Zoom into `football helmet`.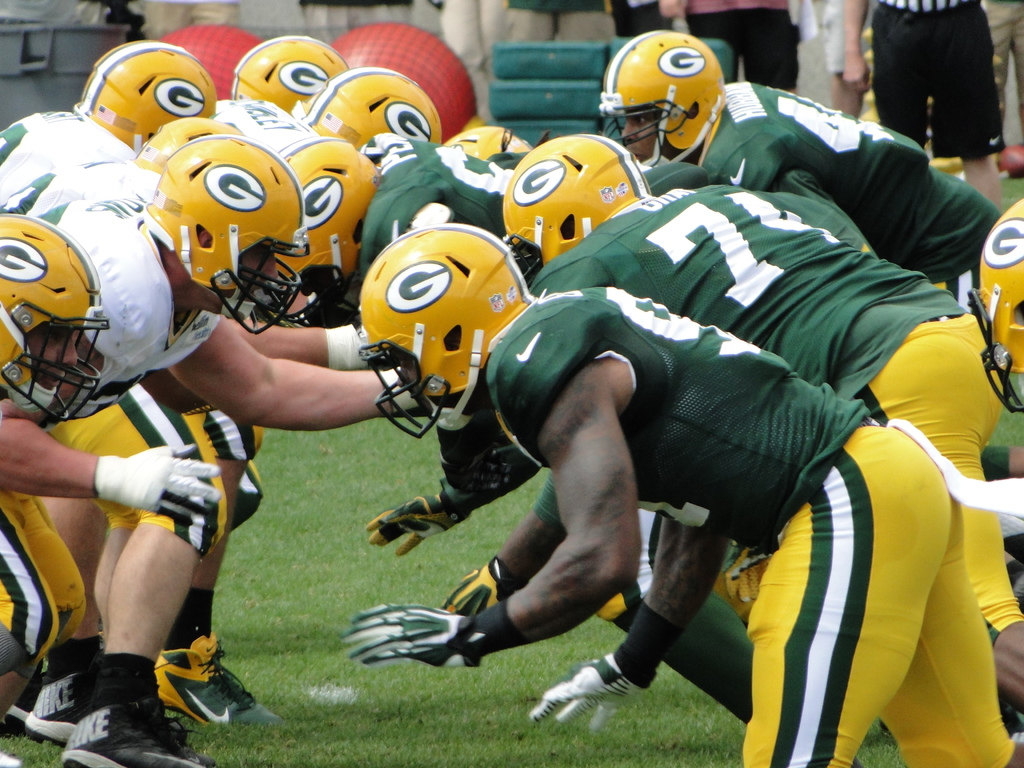
Zoom target: region(446, 124, 537, 164).
